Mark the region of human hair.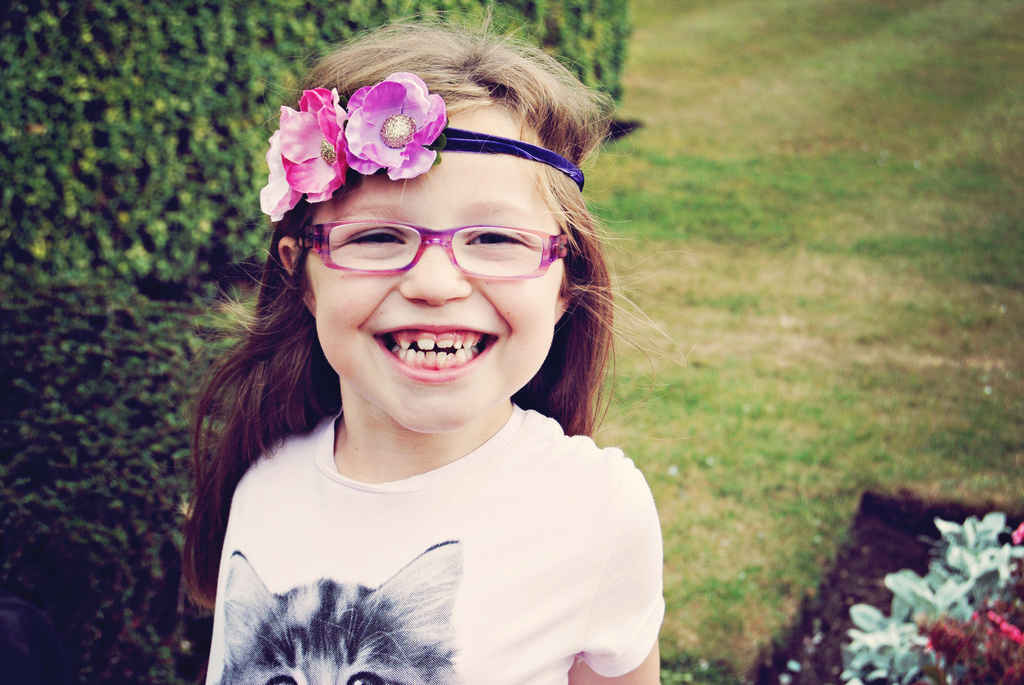
Region: x1=179 y1=0 x2=691 y2=611.
